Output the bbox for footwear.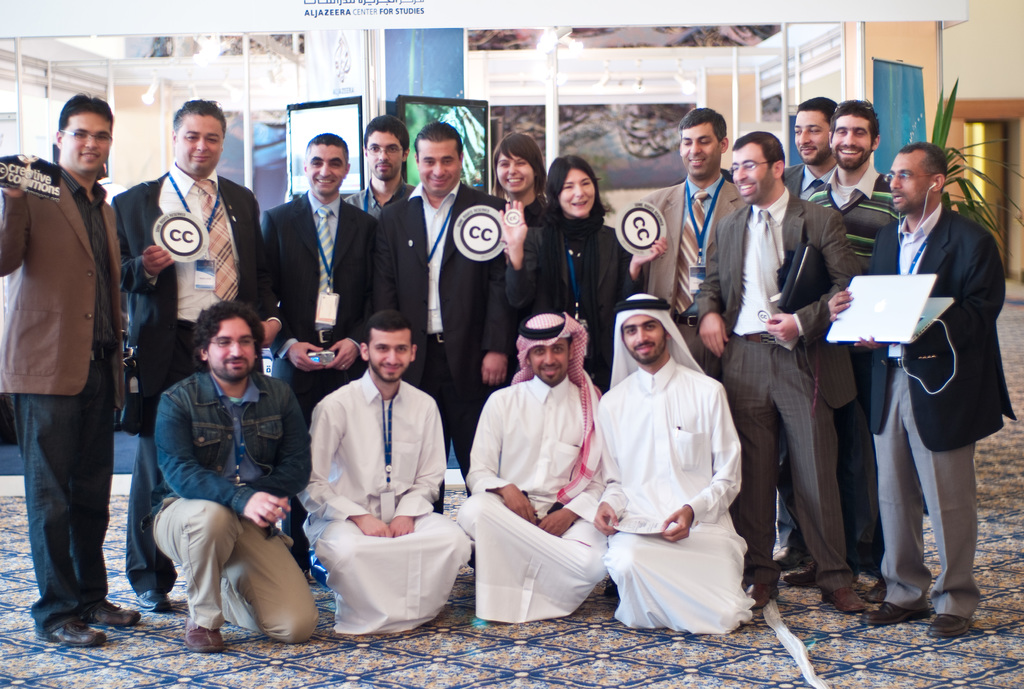
[x1=38, y1=617, x2=109, y2=644].
